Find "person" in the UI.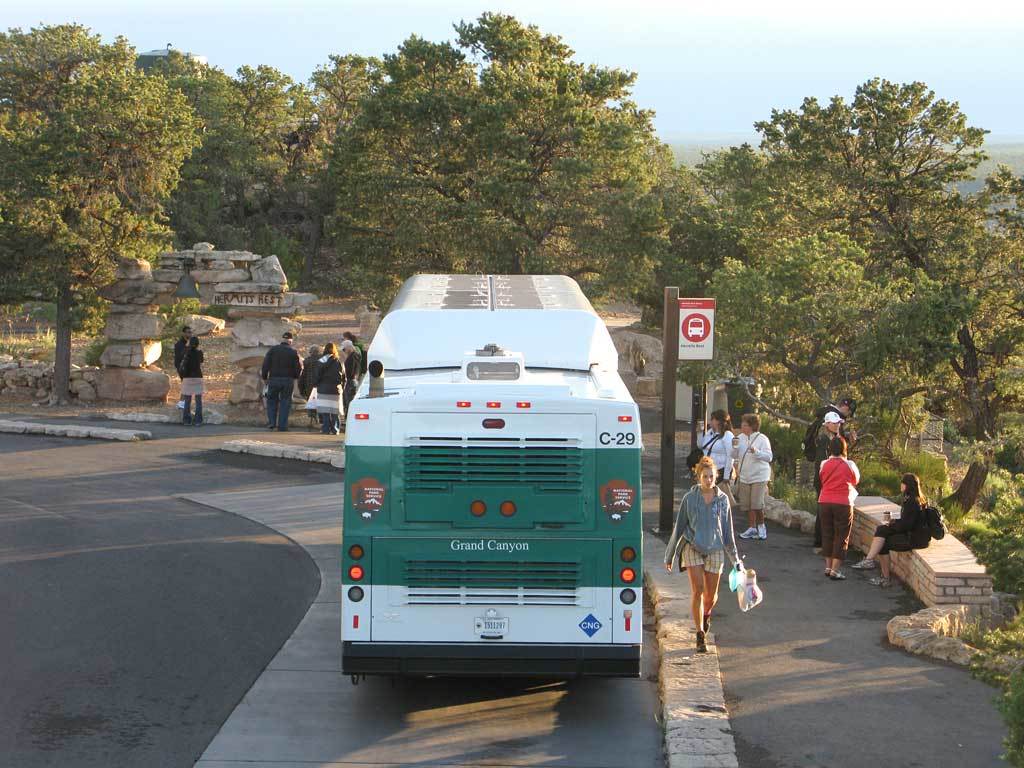
UI element at <bbox>674, 455, 742, 647</bbox>.
